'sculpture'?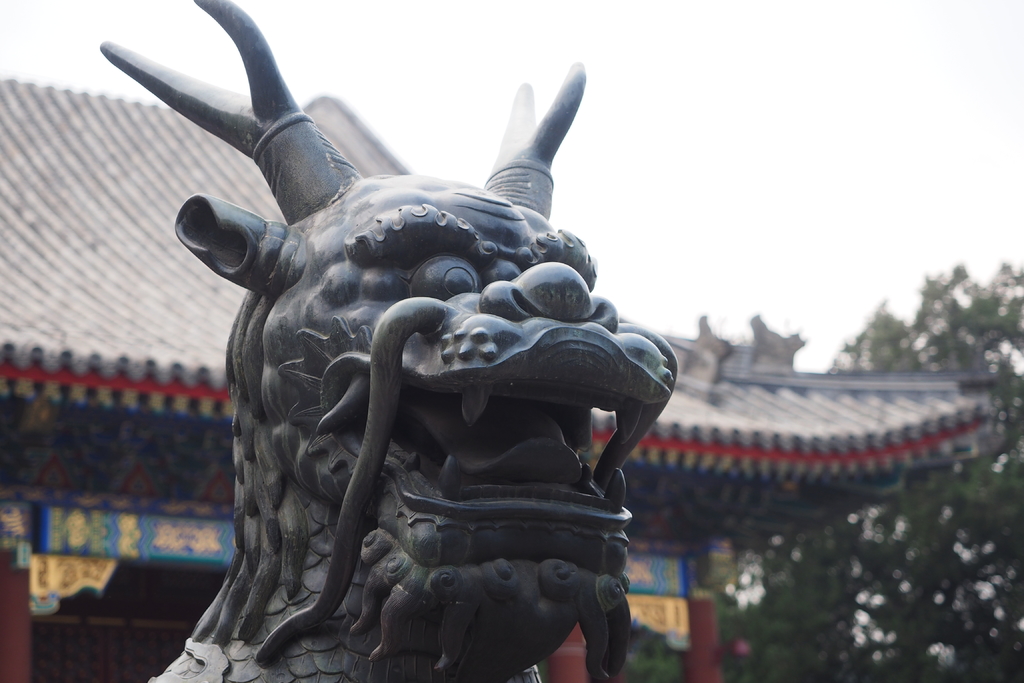
left=167, top=12, right=713, bottom=682
